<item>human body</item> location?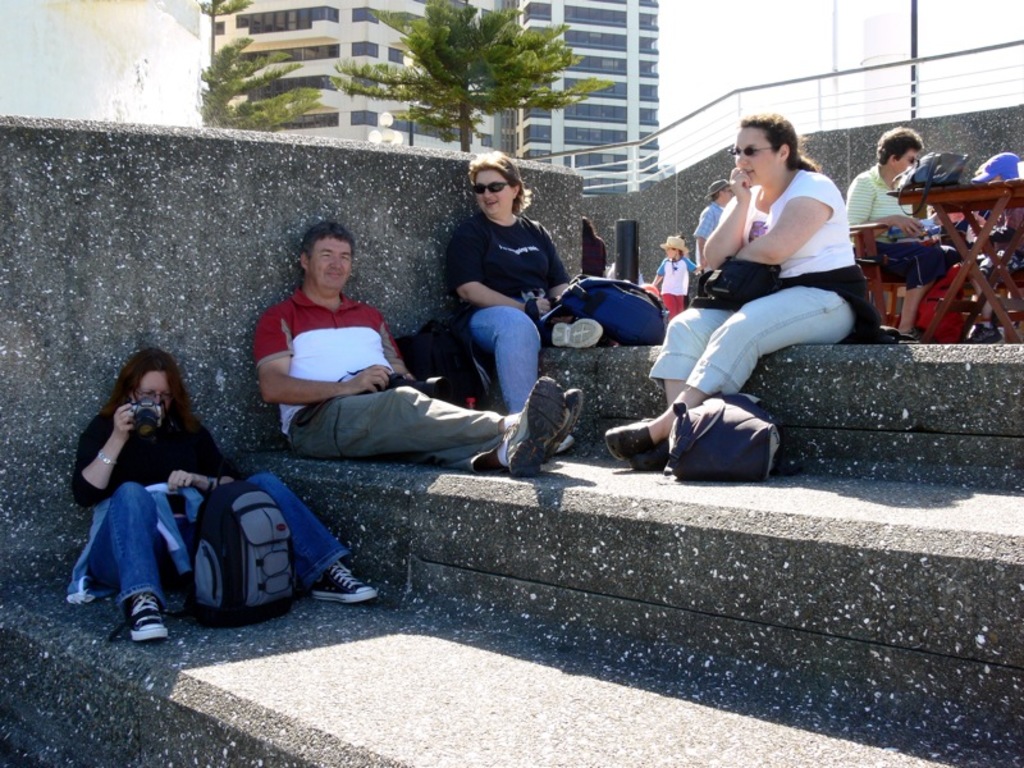
73/406/388/635
